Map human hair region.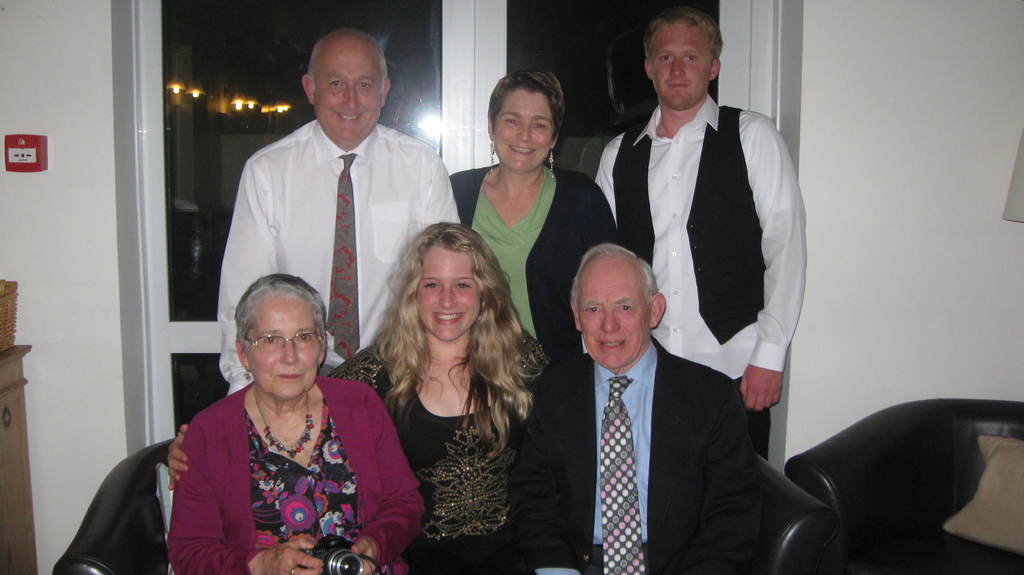
Mapped to x1=375, y1=207, x2=518, y2=440.
